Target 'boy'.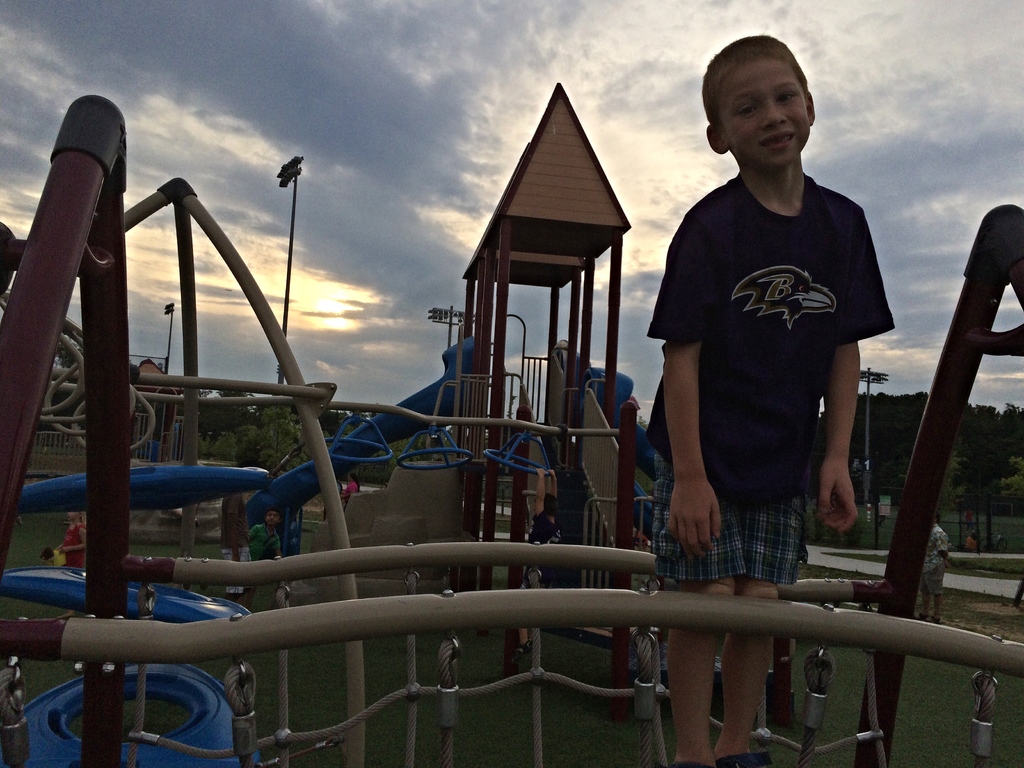
Target region: [636, 36, 905, 627].
